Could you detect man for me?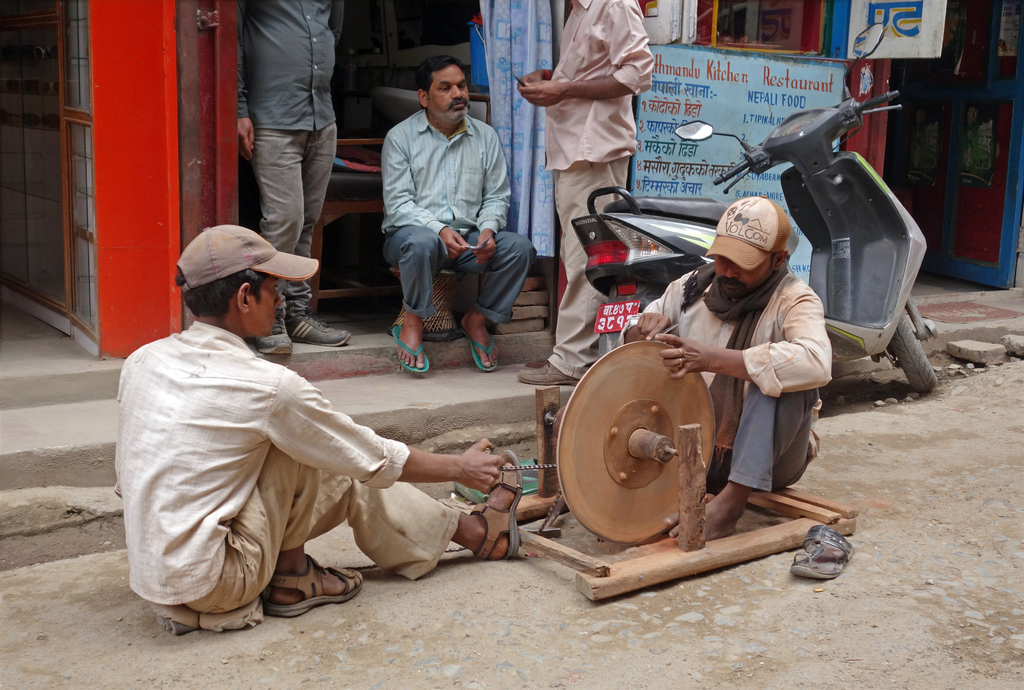
Detection result: [x1=234, y1=0, x2=351, y2=358].
